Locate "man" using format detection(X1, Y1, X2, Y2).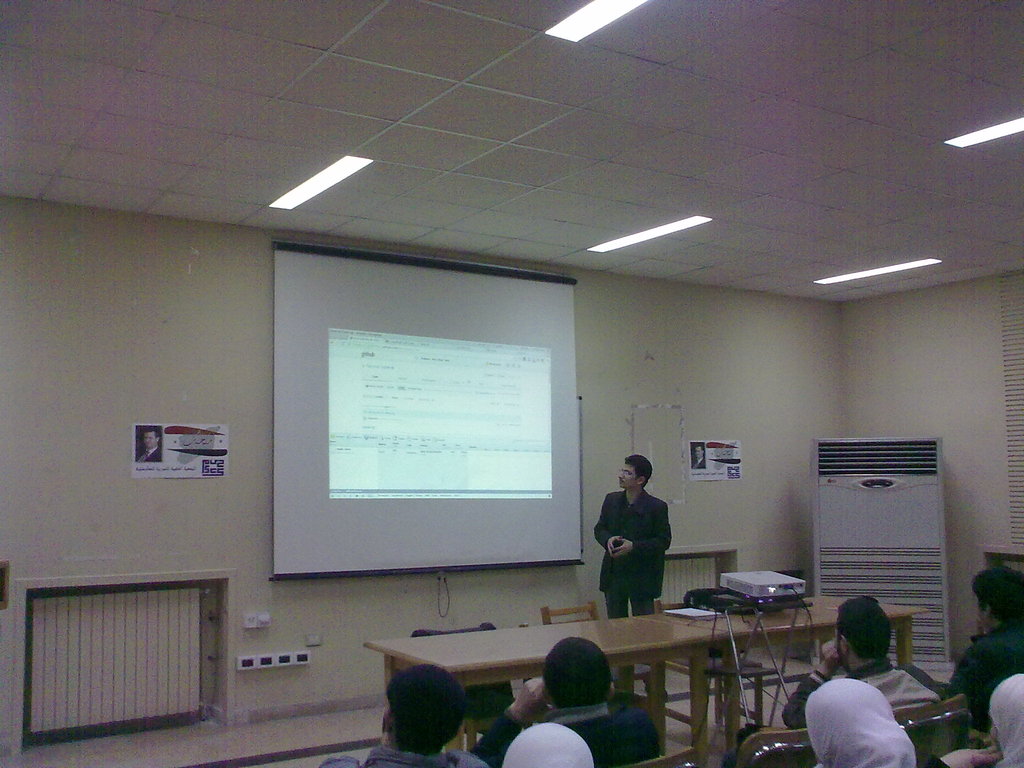
detection(469, 639, 663, 764).
